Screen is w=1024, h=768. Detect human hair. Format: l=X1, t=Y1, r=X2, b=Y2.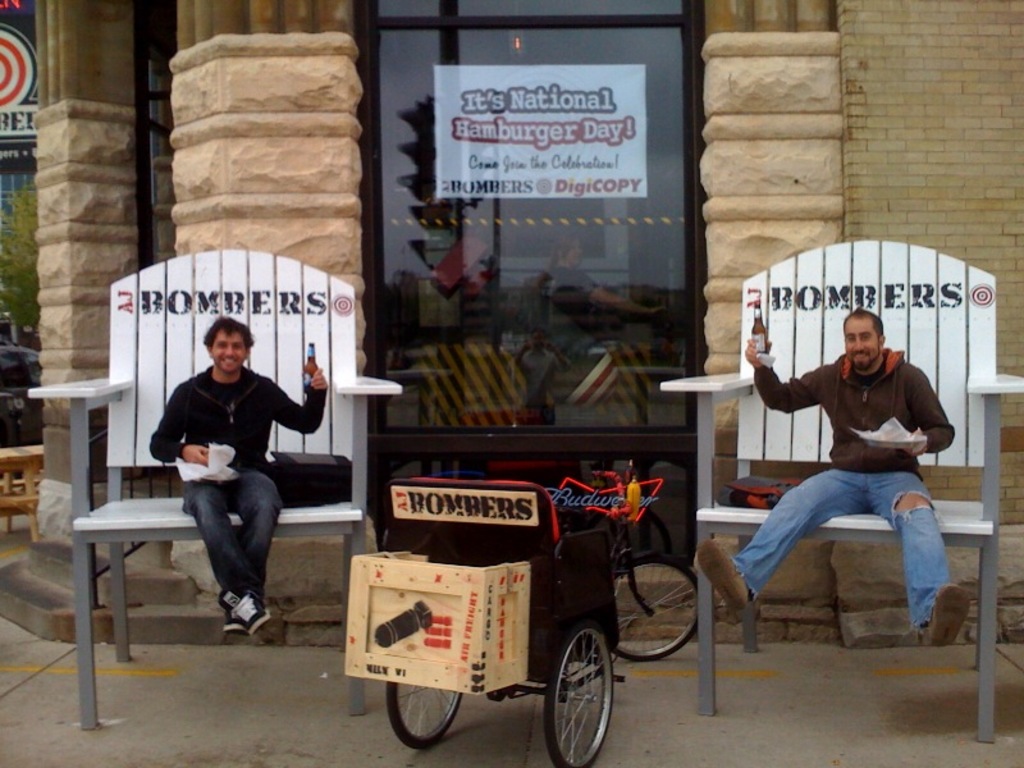
l=845, t=305, r=886, b=338.
